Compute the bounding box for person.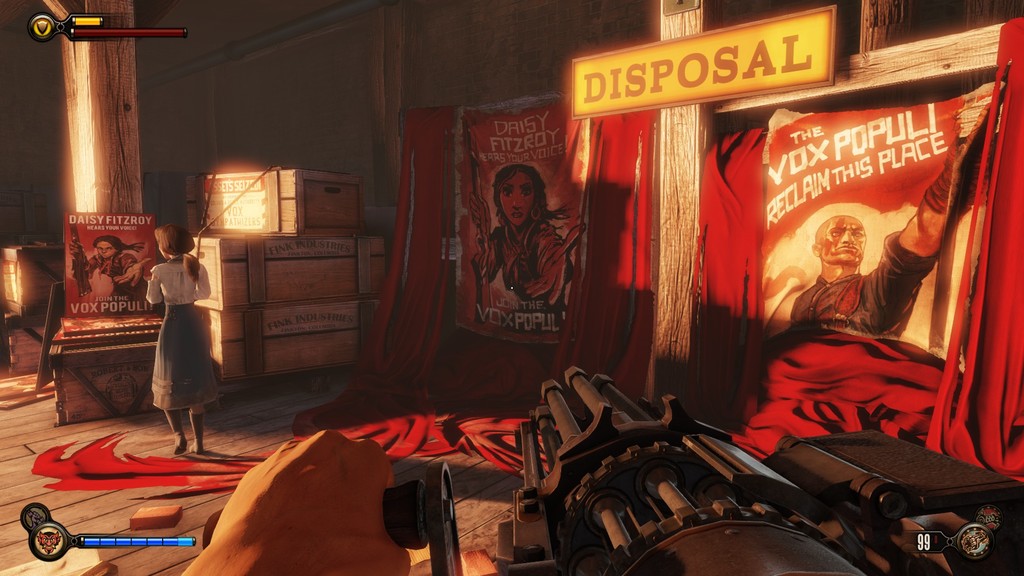
(left=136, top=206, right=212, bottom=456).
